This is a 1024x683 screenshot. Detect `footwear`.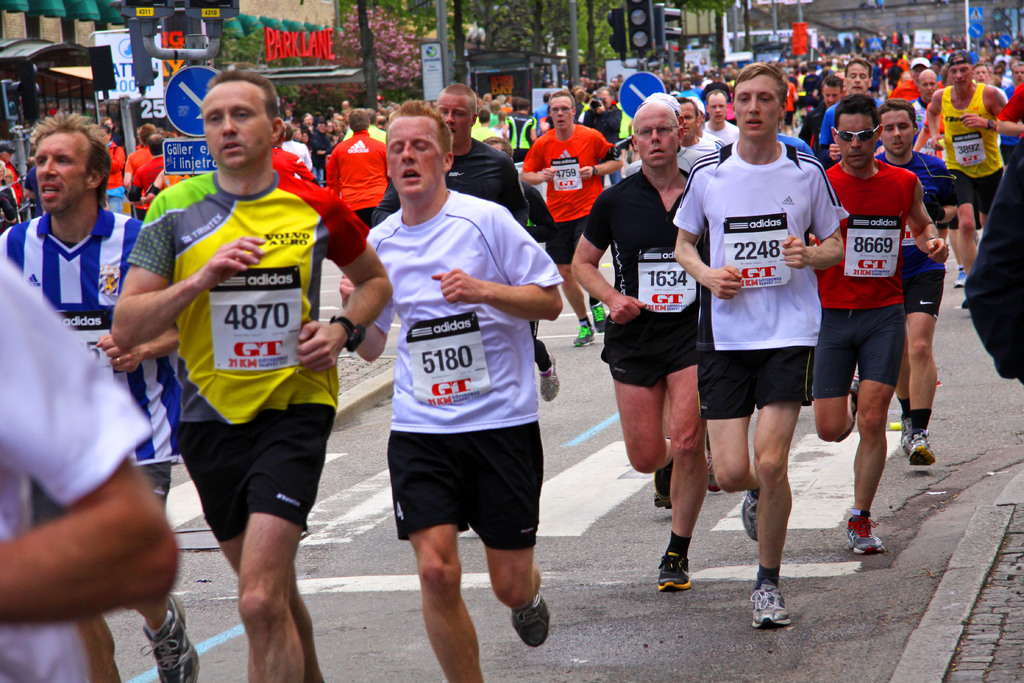
{"x1": 572, "y1": 319, "x2": 596, "y2": 347}.
